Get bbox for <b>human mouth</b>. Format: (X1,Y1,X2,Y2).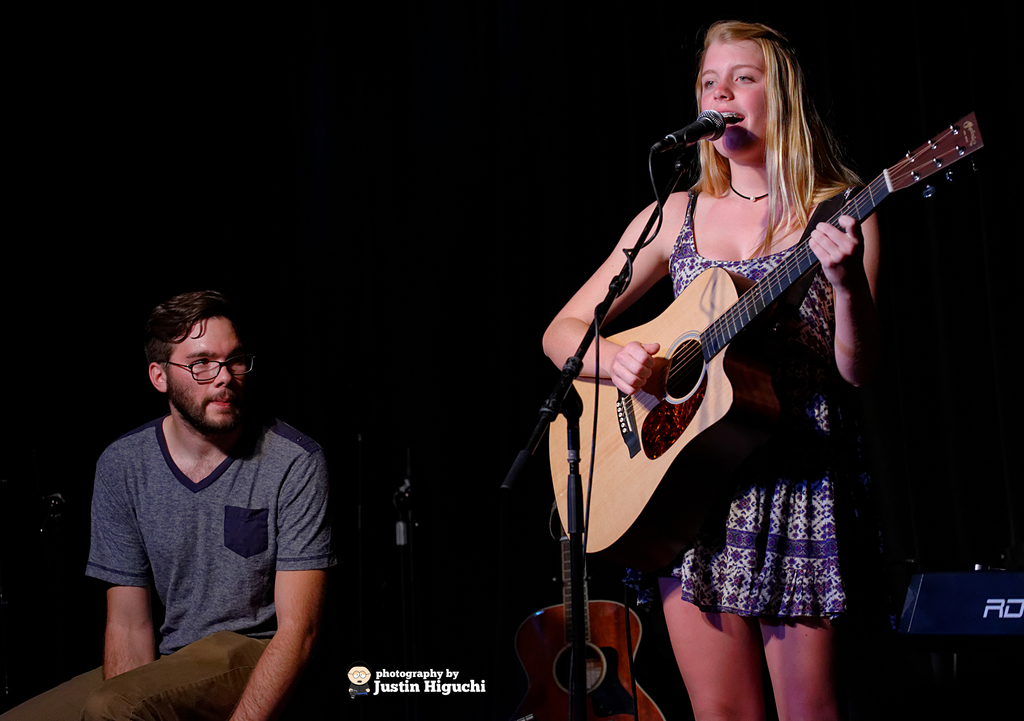
(719,107,746,127).
